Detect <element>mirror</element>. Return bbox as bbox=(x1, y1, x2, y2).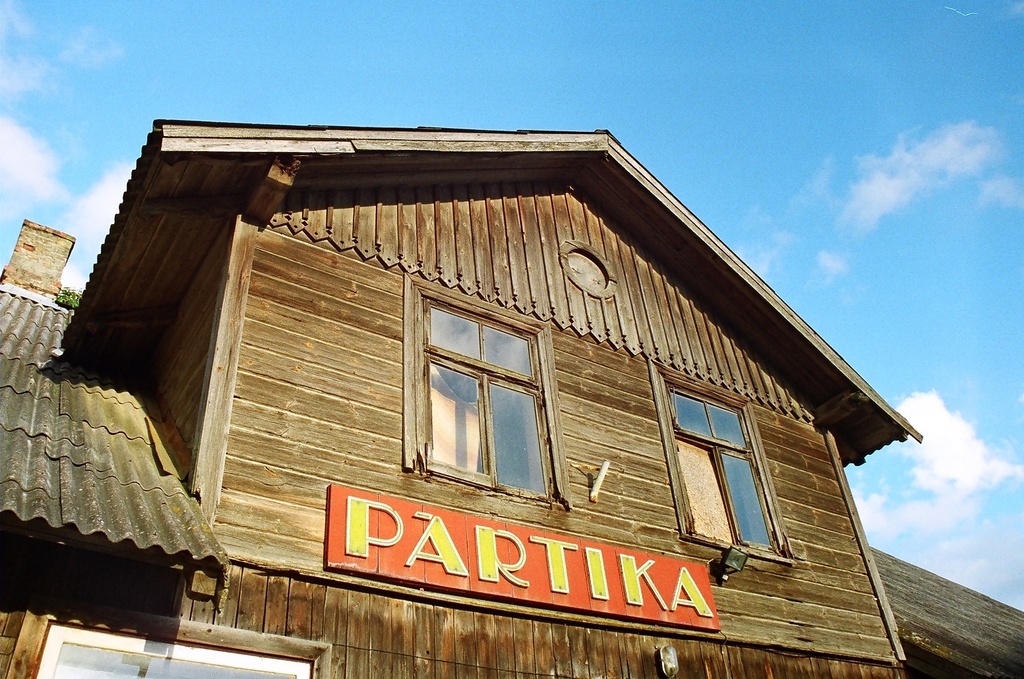
bbox=(711, 406, 747, 449).
